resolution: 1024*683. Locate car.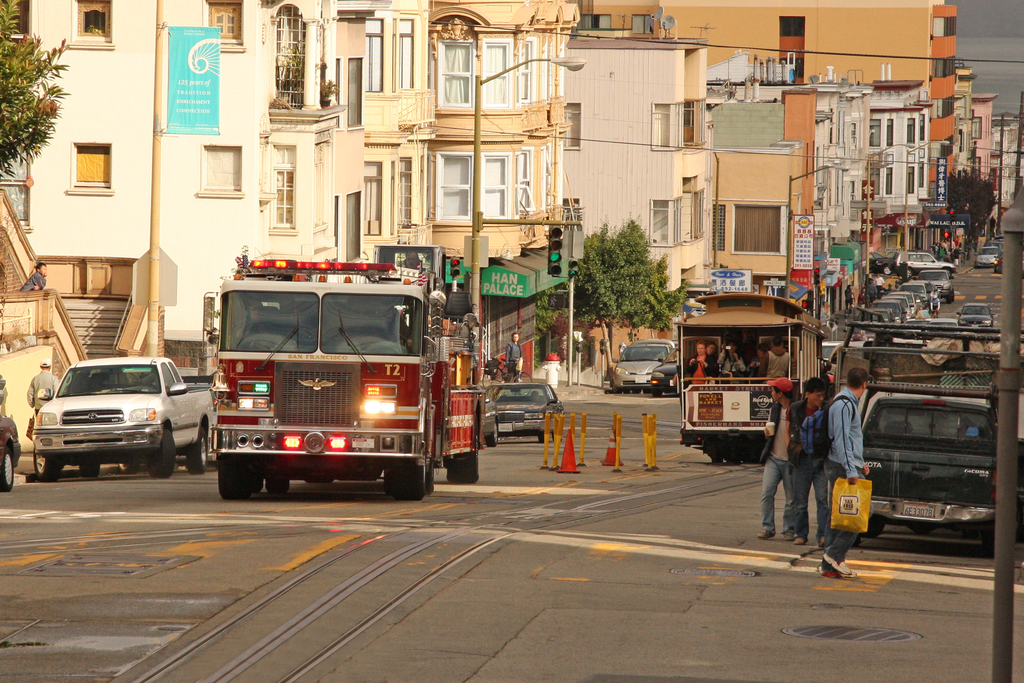
rect(900, 291, 921, 315).
